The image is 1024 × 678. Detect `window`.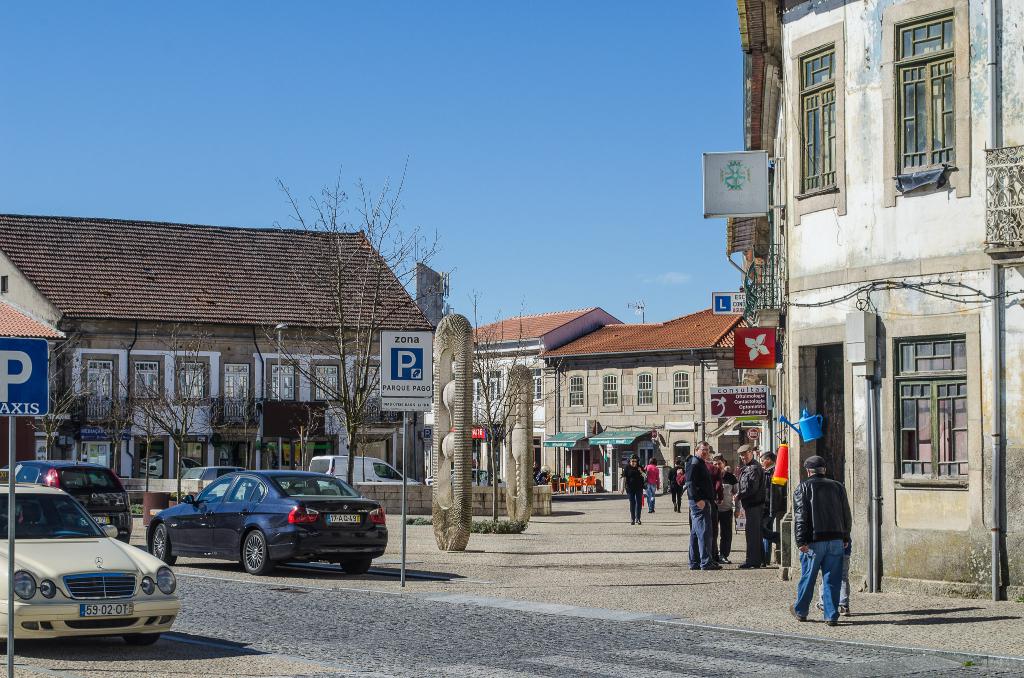
Detection: <region>267, 368, 294, 398</region>.
